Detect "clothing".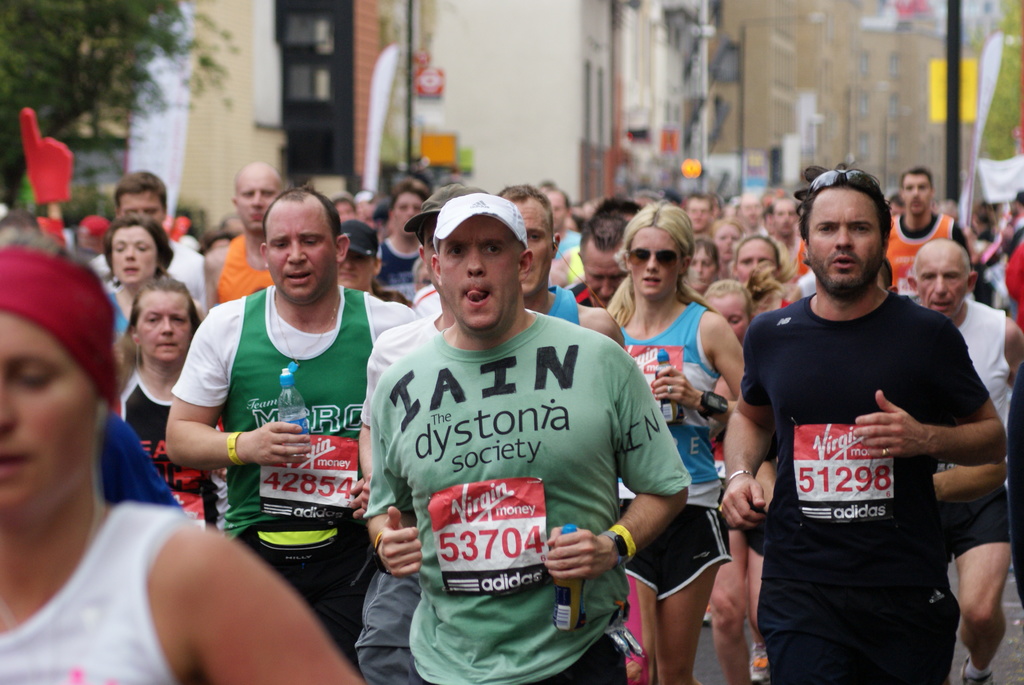
Detected at bbox(175, 279, 423, 672).
